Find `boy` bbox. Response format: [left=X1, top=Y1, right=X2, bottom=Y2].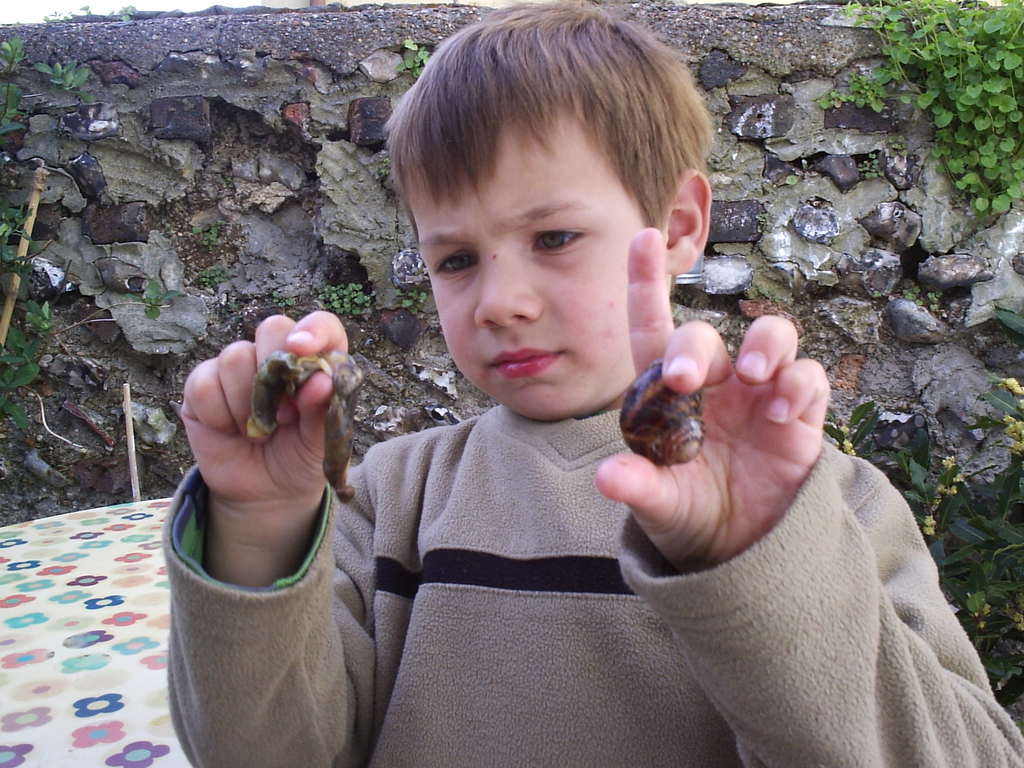
[left=159, top=0, right=1023, bottom=767].
